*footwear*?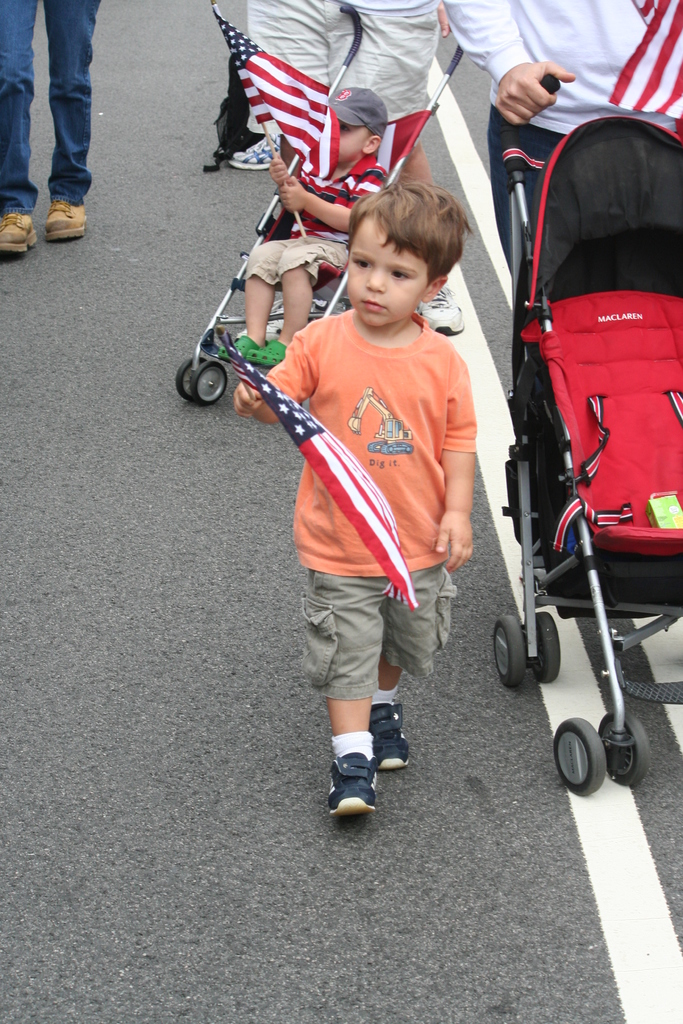
BBox(247, 340, 289, 366)
